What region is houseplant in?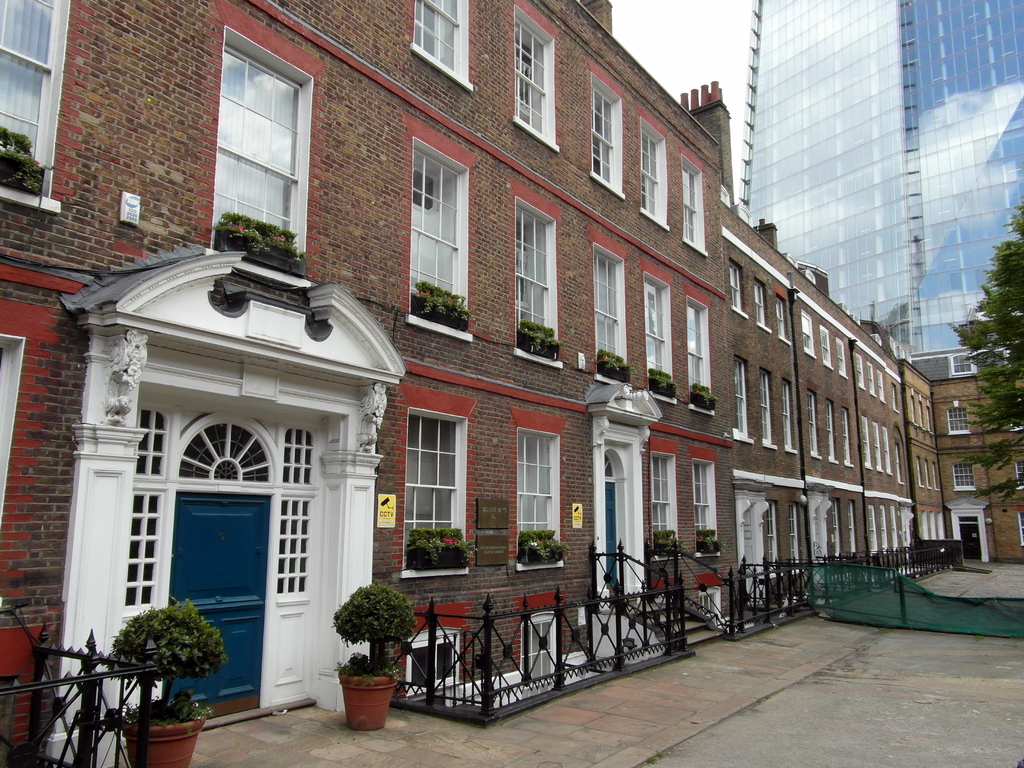
(x1=517, y1=532, x2=572, y2=563).
